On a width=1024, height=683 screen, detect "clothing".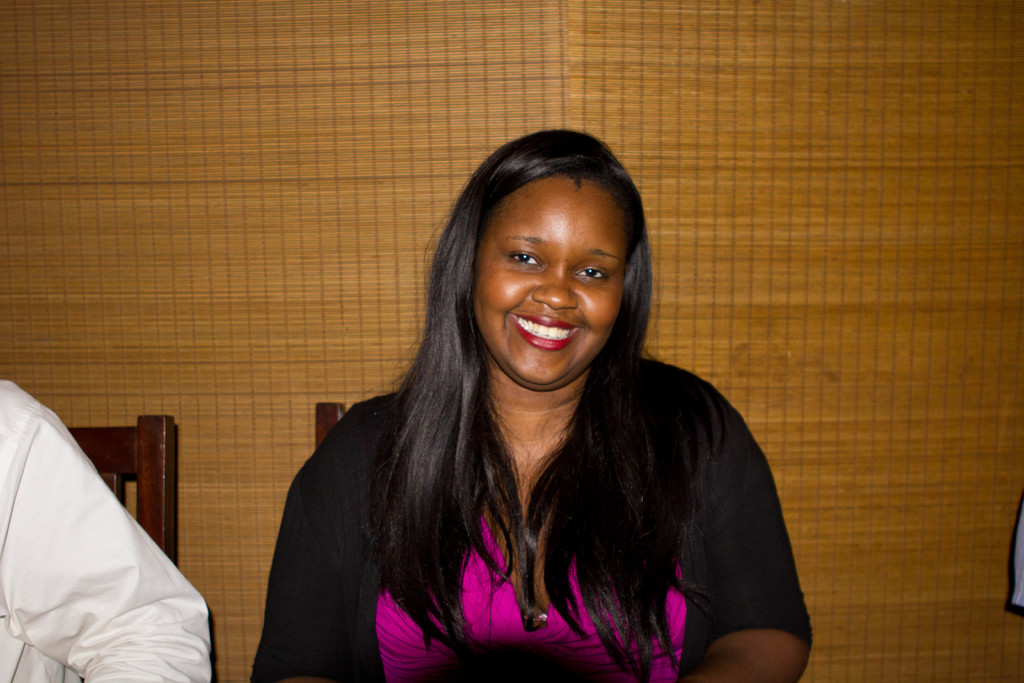
box=[1011, 504, 1023, 614].
